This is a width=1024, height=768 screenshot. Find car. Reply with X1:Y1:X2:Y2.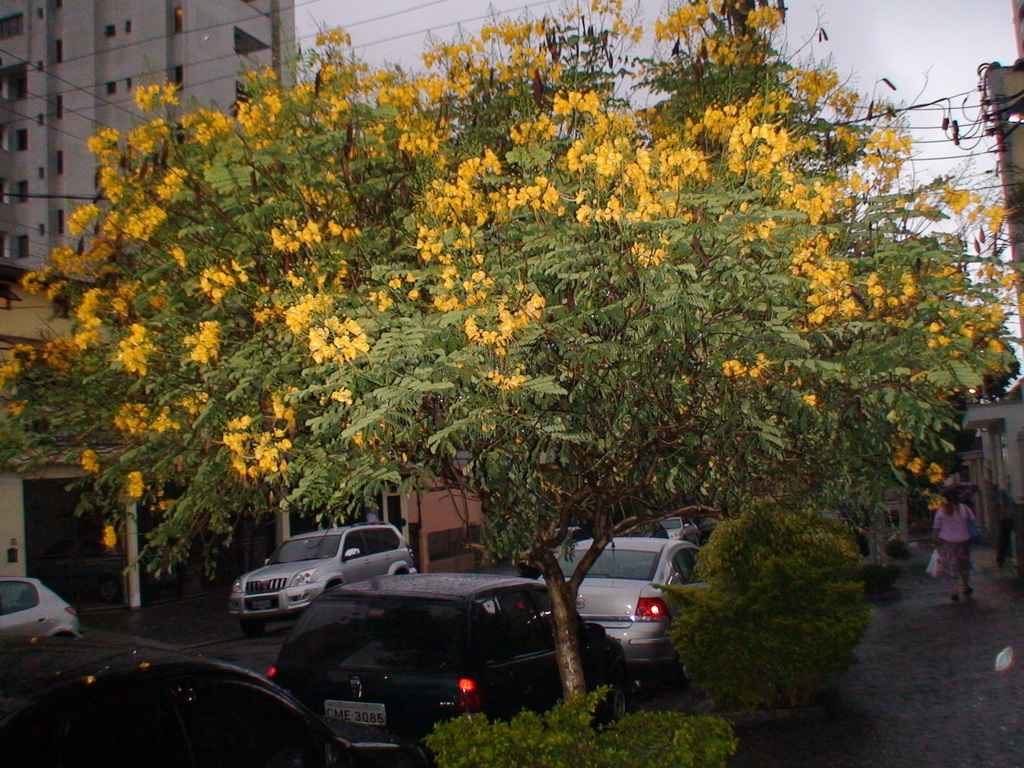
526:534:718:676.
